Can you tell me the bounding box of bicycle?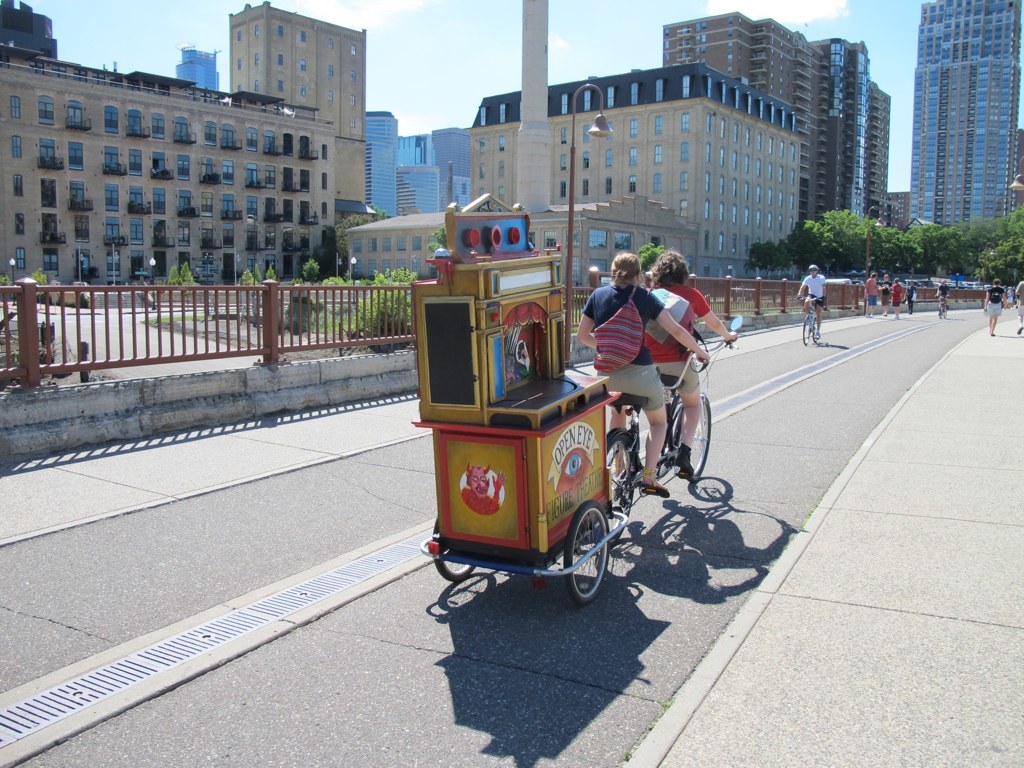
Rect(940, 294, 955, 315).
